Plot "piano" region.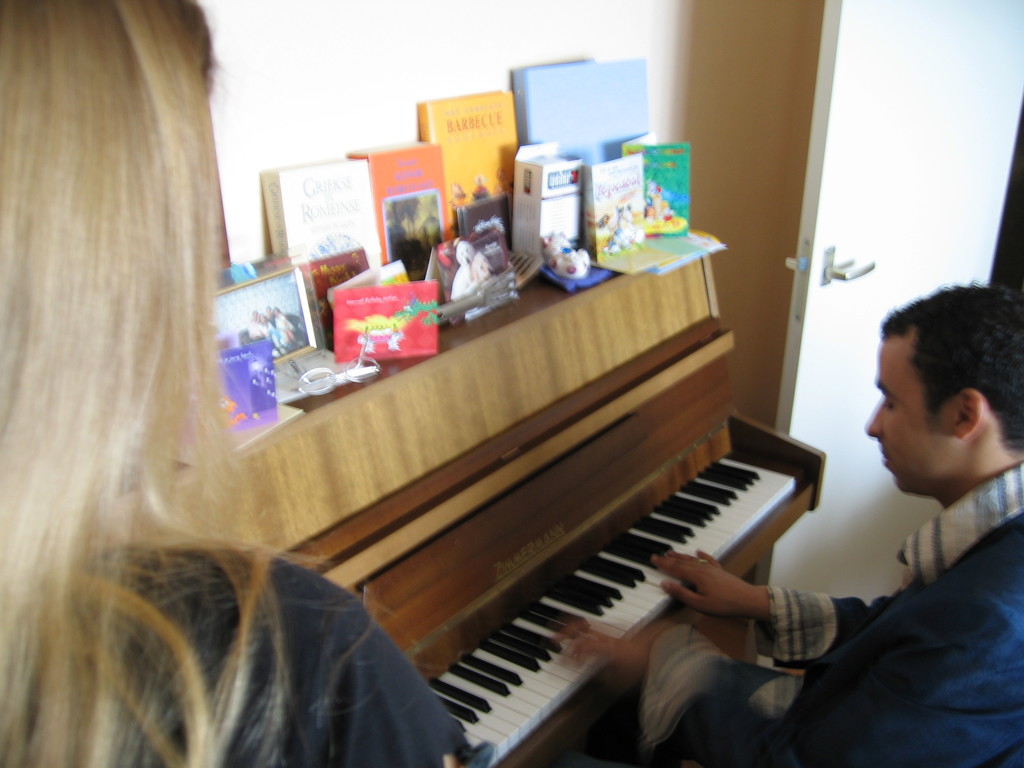
Plotted at {"left": 283, "top": 302, "right": 846, "bottom": 767}.
